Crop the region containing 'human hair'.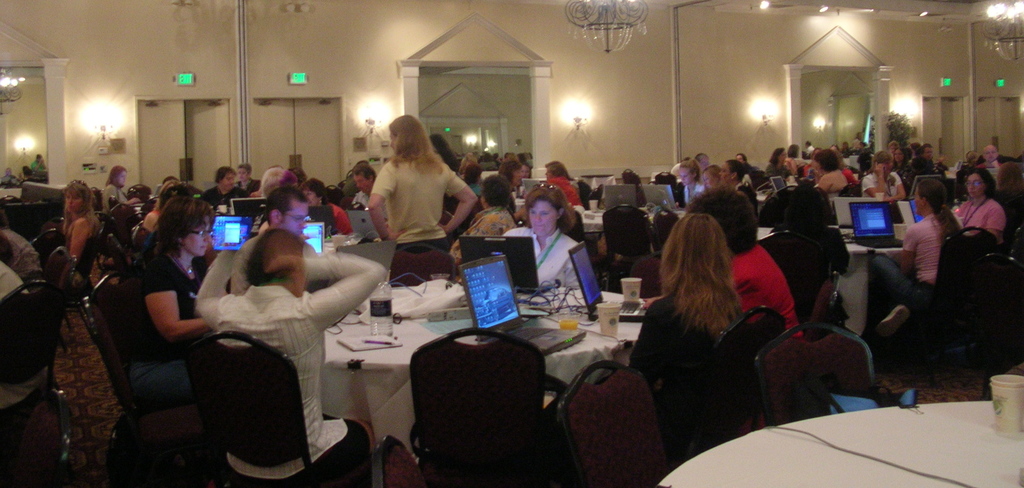
Crop region: 963:170:998:195.
